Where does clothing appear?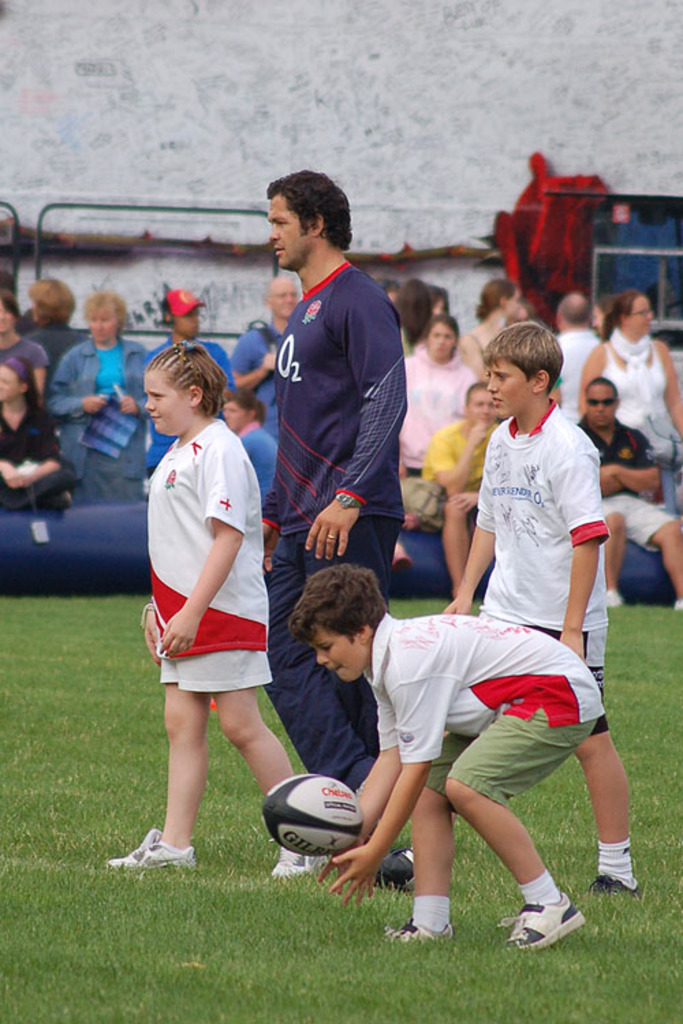
Appears at 598, 840, 635, 881.
